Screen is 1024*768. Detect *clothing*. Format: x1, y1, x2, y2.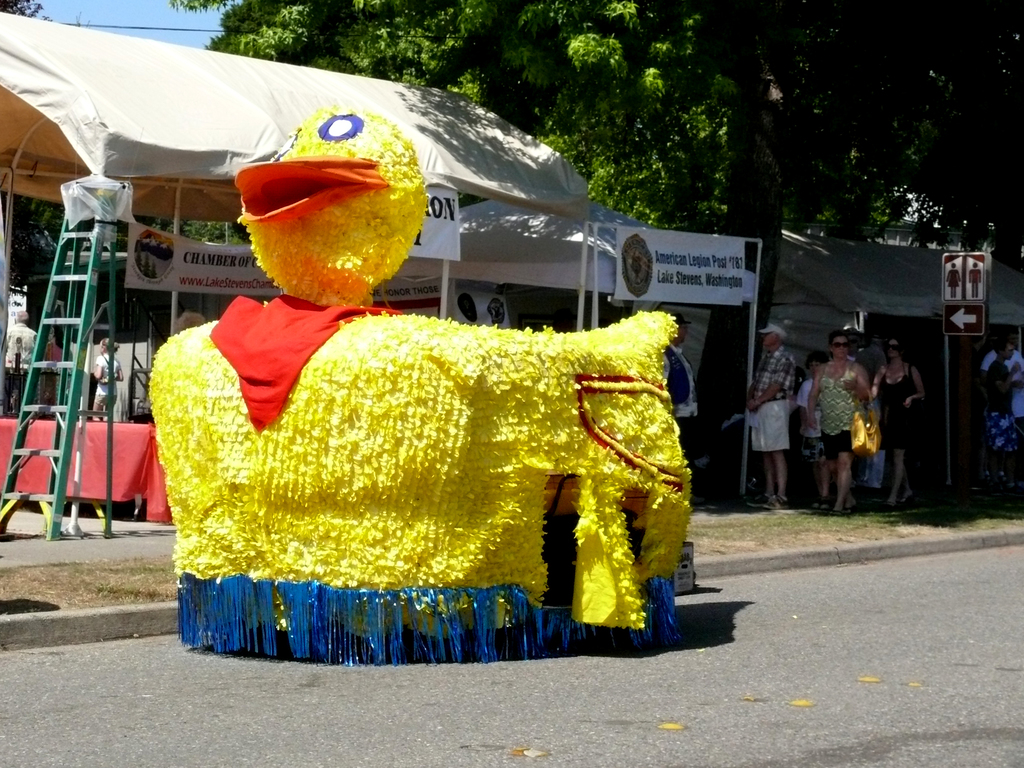
661, 338, 705, 422.
